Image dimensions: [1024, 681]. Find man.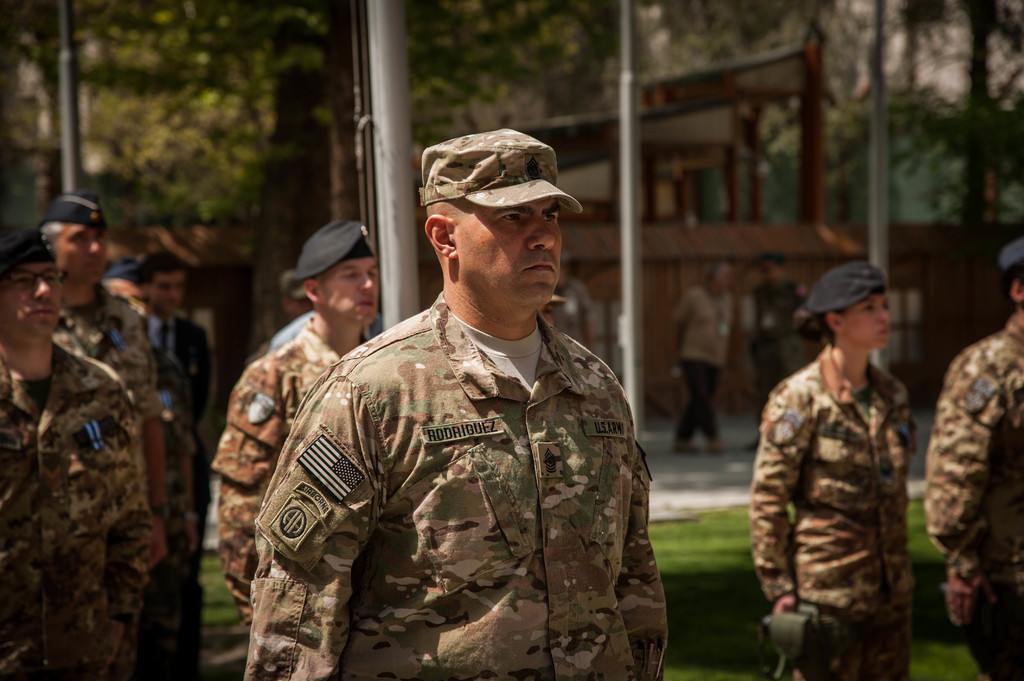
[x1=545, y1=250, x2=600, y2=354].
